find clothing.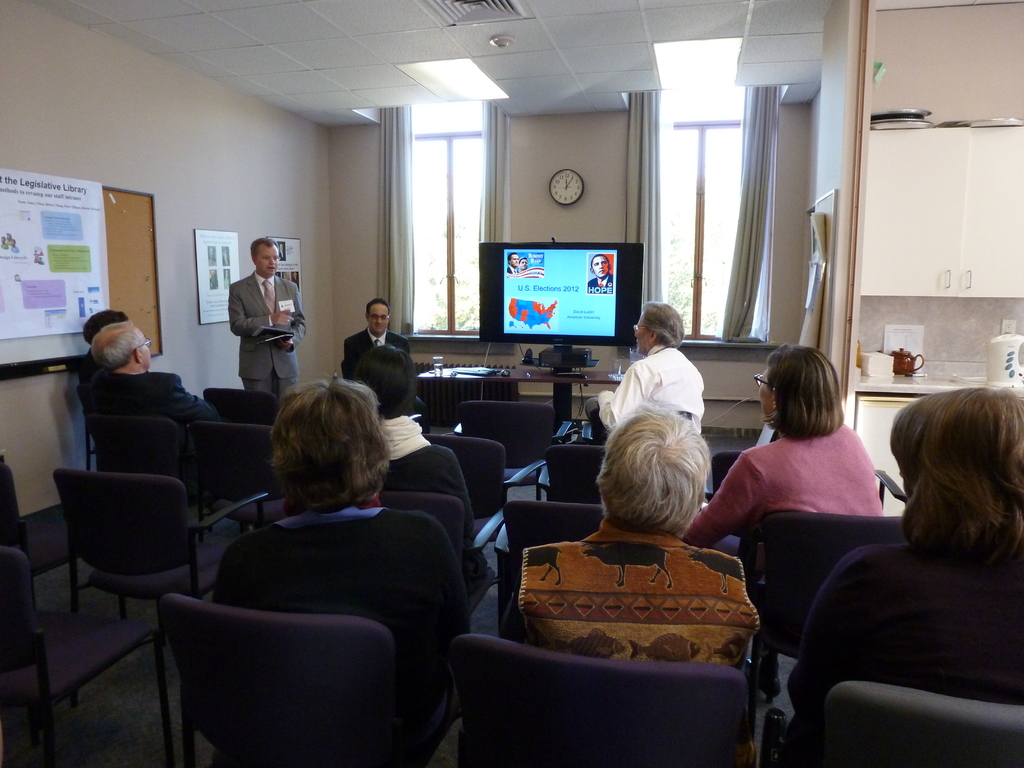
rect(604, 351, 708, 433).
